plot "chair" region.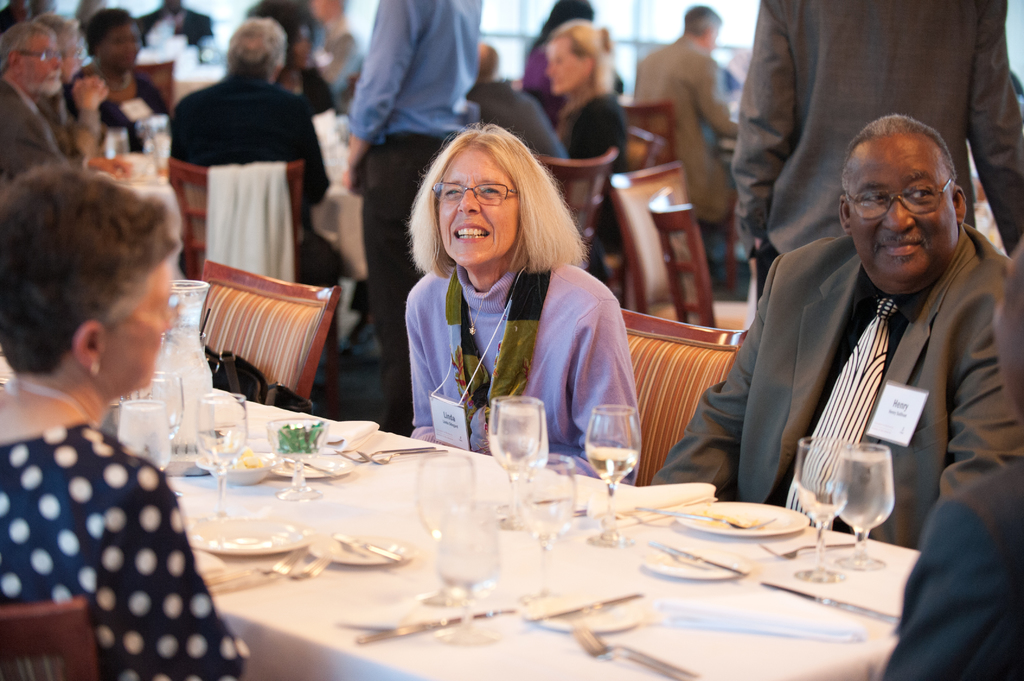
Plotted at box(610, 159, 750, 333).
